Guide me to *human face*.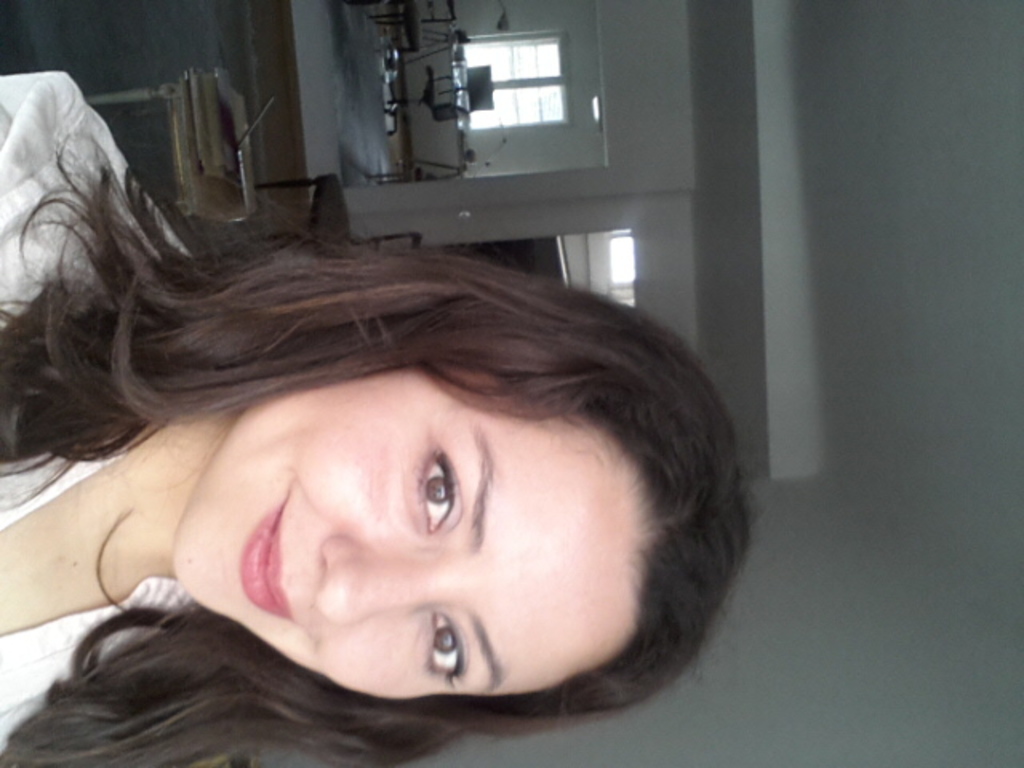
Guidance: select_region(171, 362, 653, 701).
